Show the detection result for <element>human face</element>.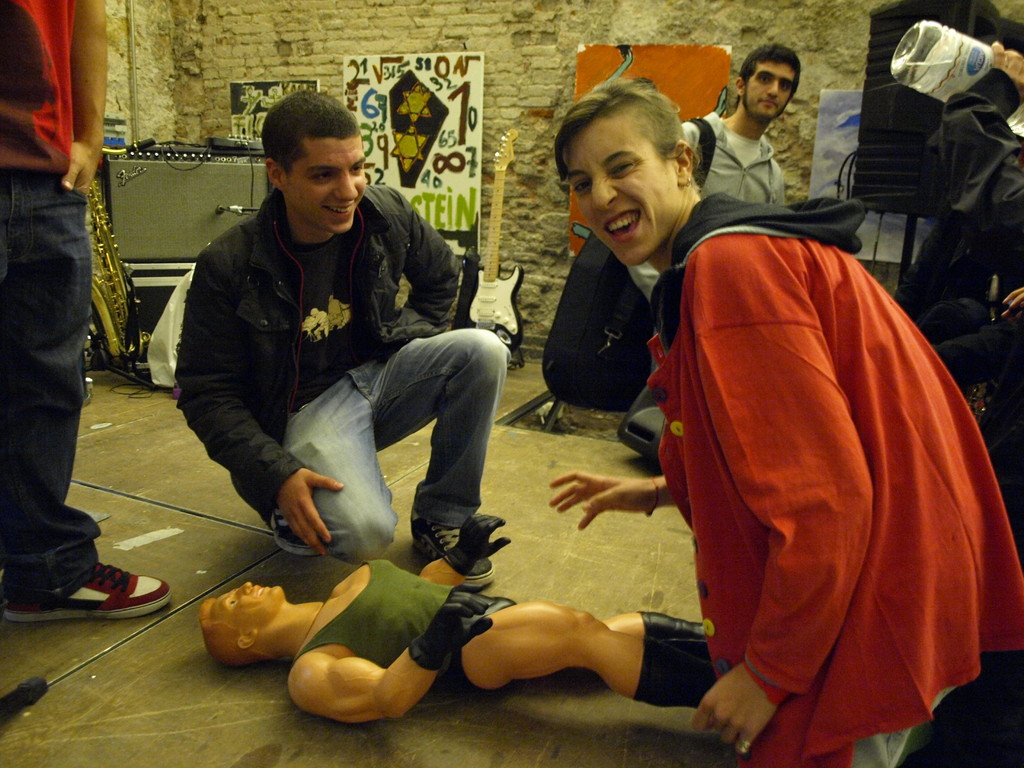
select_region(567, 109, 669, 268).
